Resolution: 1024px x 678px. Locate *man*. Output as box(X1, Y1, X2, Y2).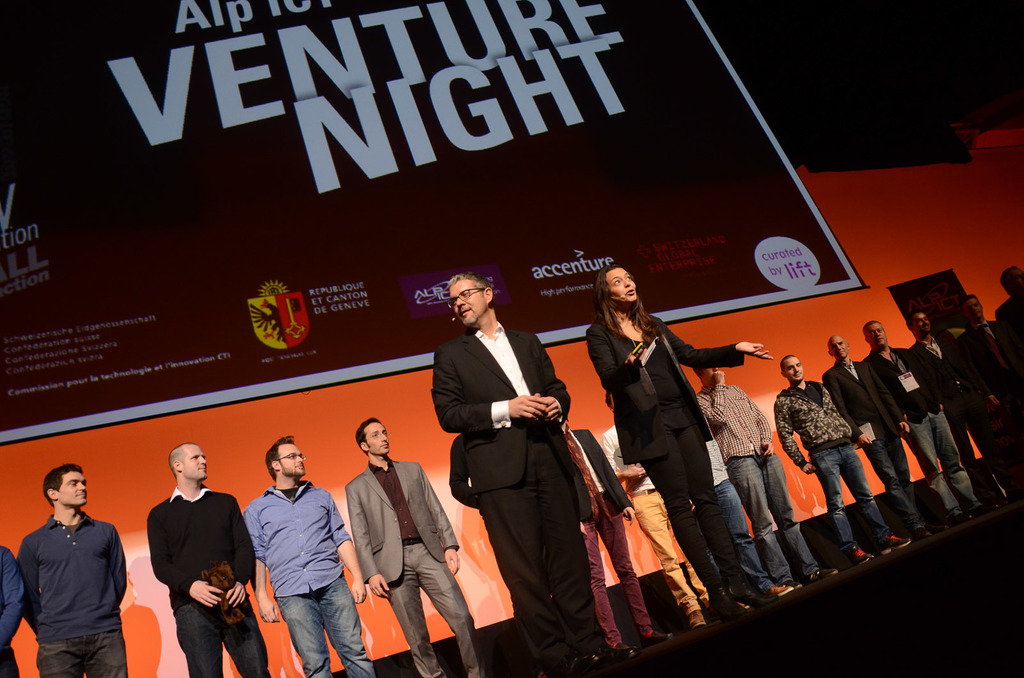
box(714, 440, 788, 603).
